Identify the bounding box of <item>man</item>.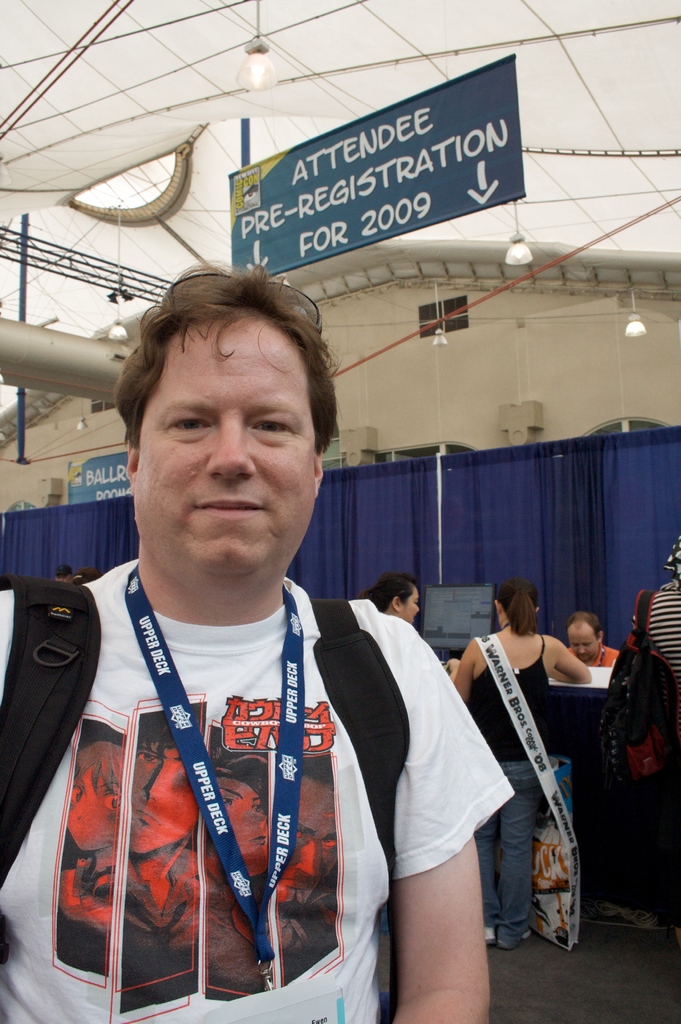
{"left": 0, "top": 301, "right": 500, "bottom": 1001}.
